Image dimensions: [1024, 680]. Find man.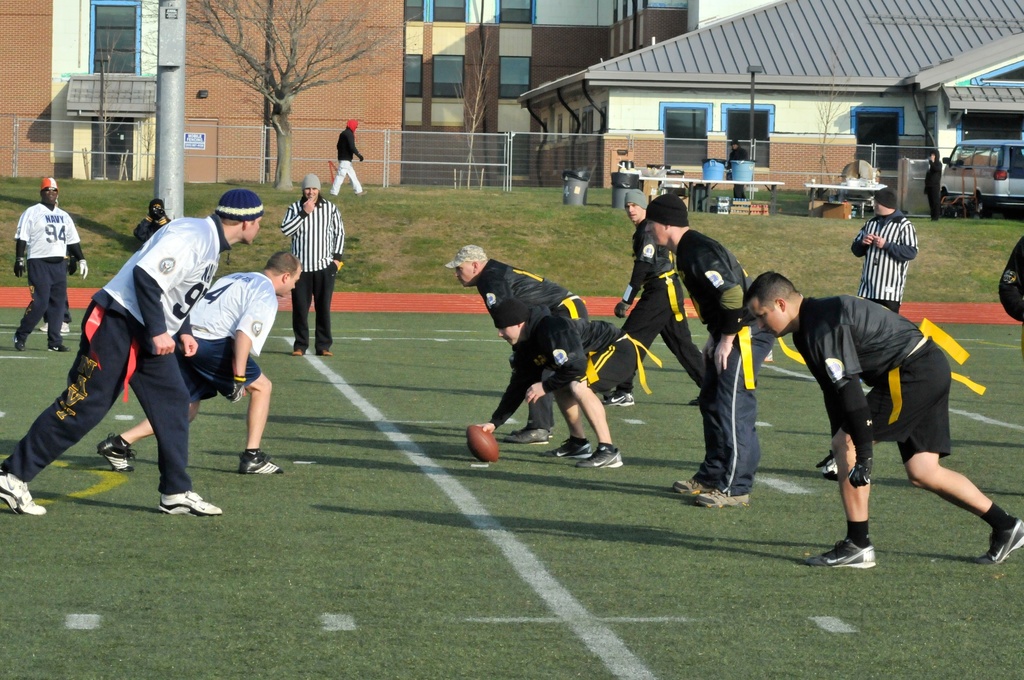
bbox(132, 200, 169, 245).
